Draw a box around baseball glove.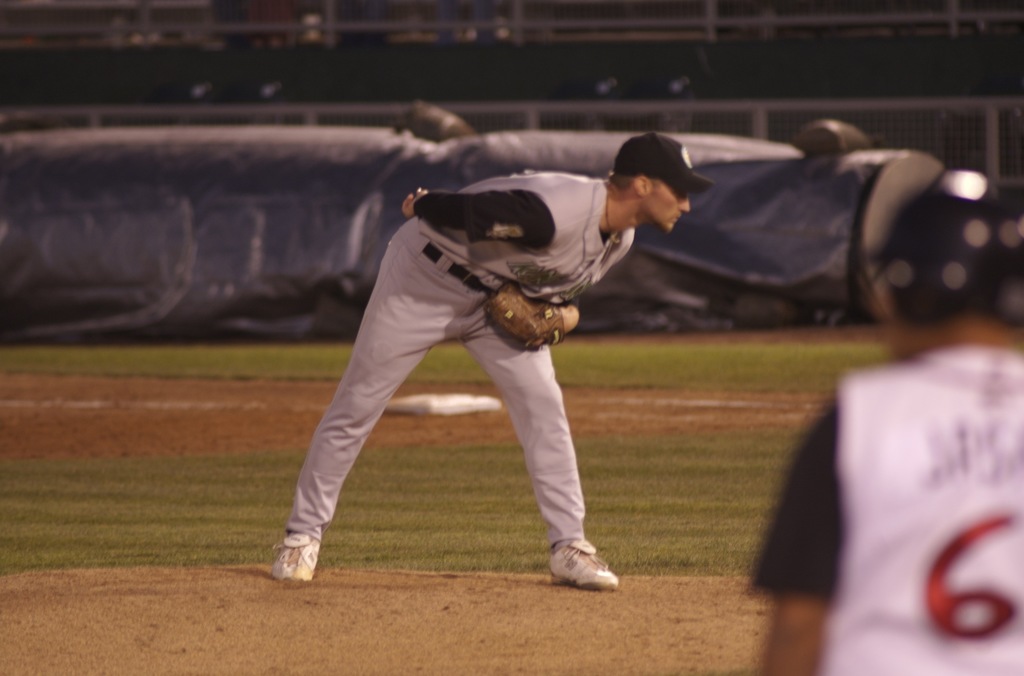
x1=491 y1=283 x2=572 y2=348.
